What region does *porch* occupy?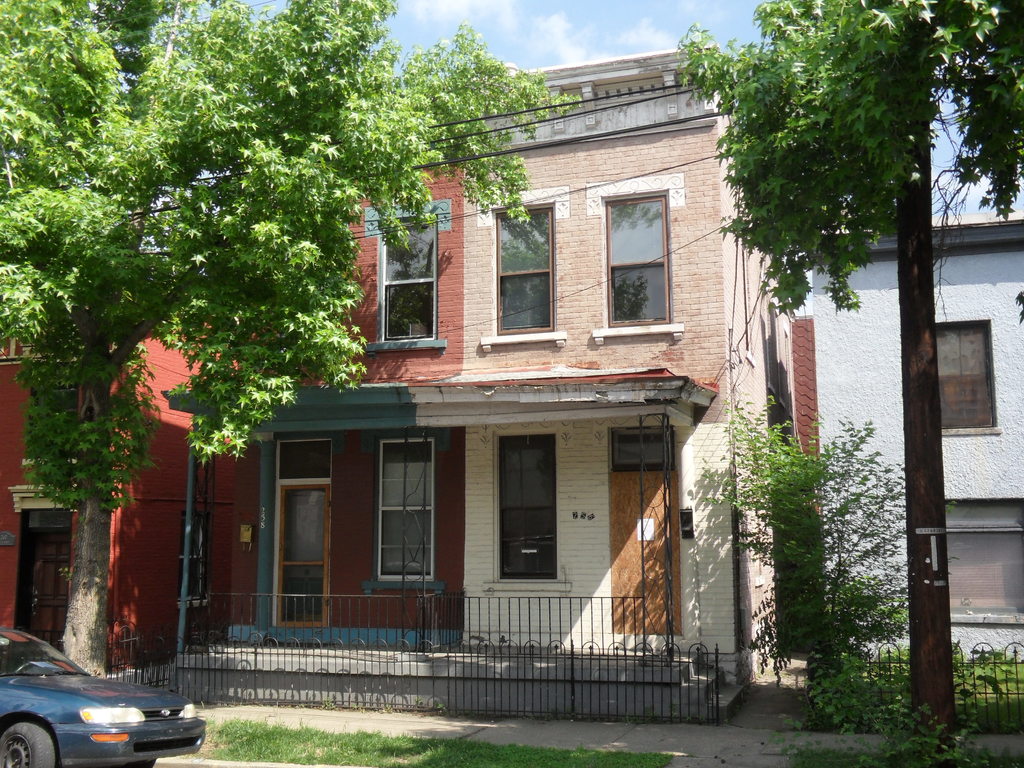
{"left": 170, "top": 586, "right": 708, "bottom": 659}.
